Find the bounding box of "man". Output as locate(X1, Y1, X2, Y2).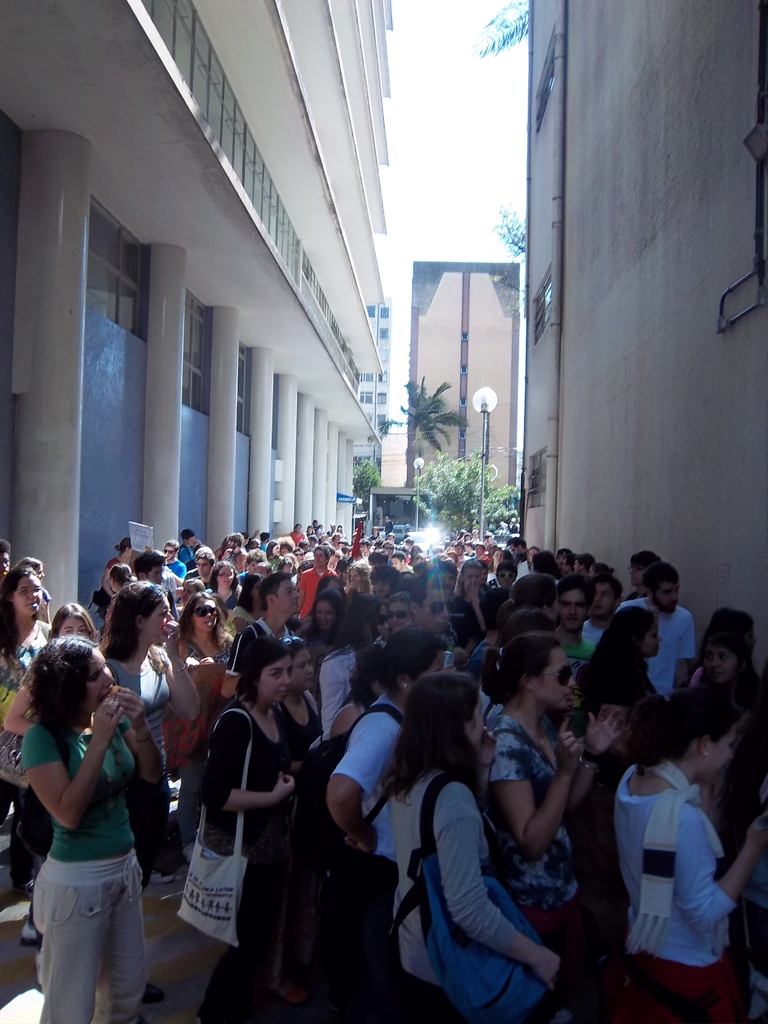
locate(223, 573, 305, 699).
